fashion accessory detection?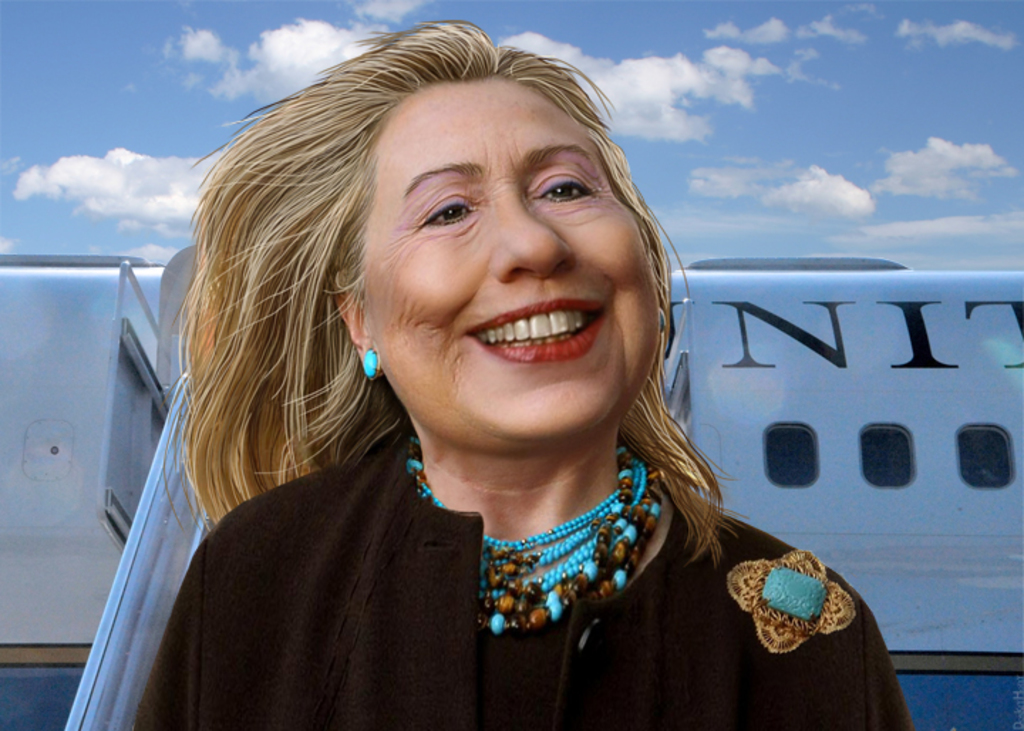
[left=654, top=306, right=671, bottom=334]
